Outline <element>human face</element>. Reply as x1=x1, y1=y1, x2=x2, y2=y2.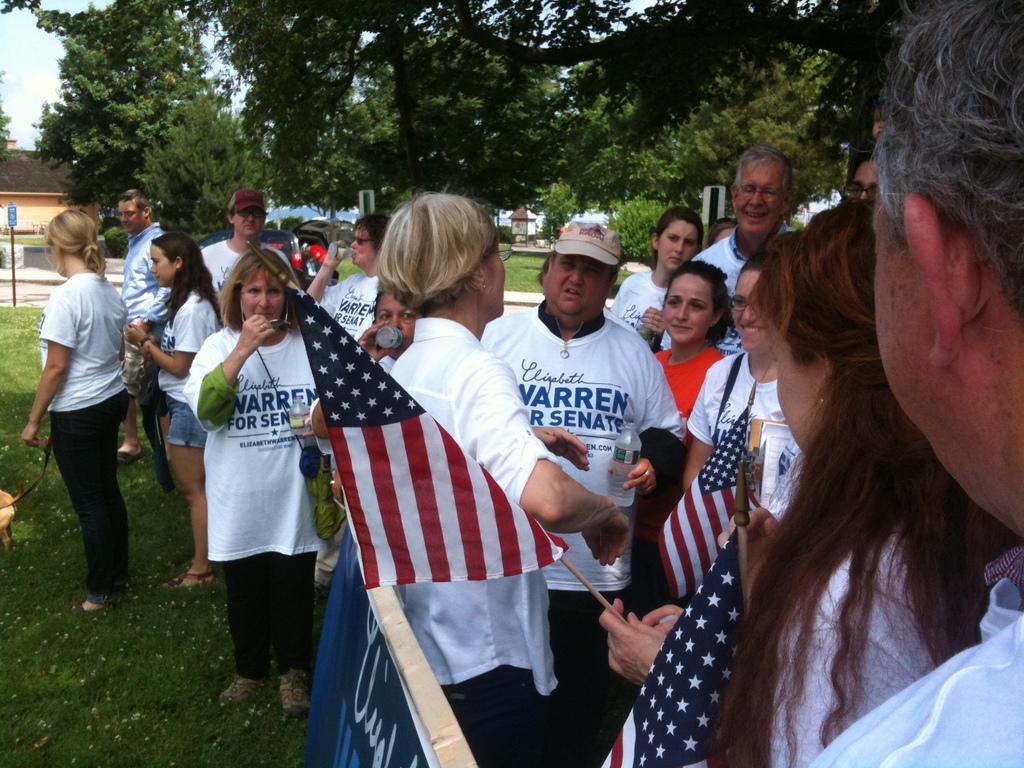
x1=117, y1=204, x2=140, y2=233.
